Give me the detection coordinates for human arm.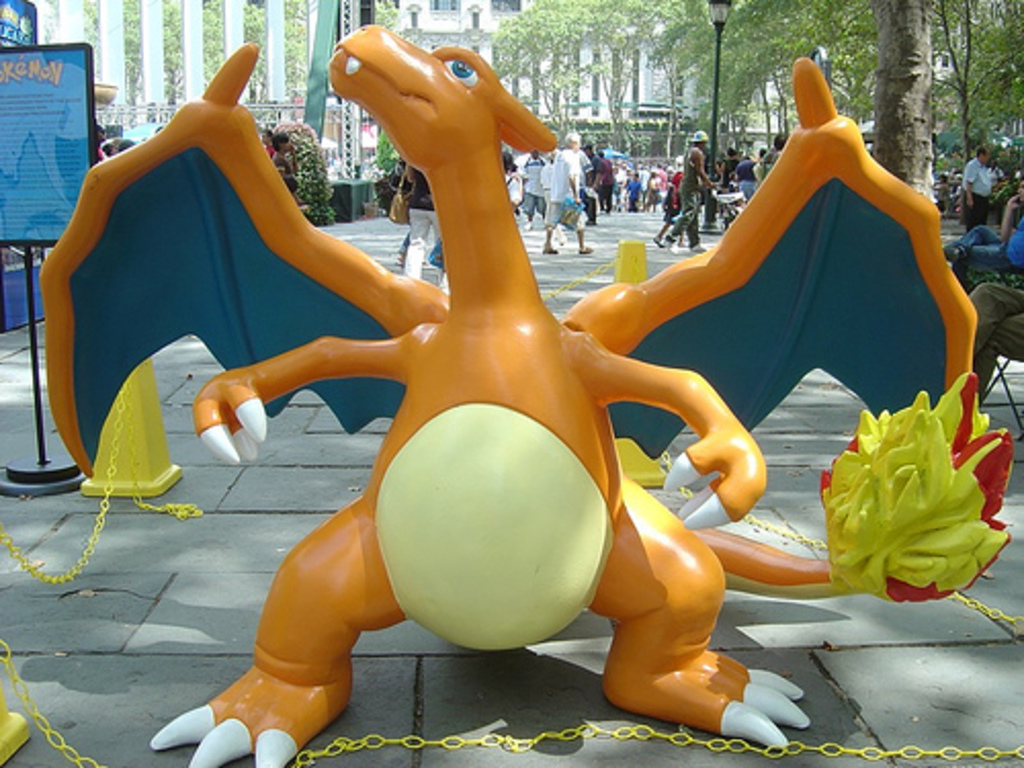
{"left": 698, "top": 147, "right": 713, "bottom": 188}.
